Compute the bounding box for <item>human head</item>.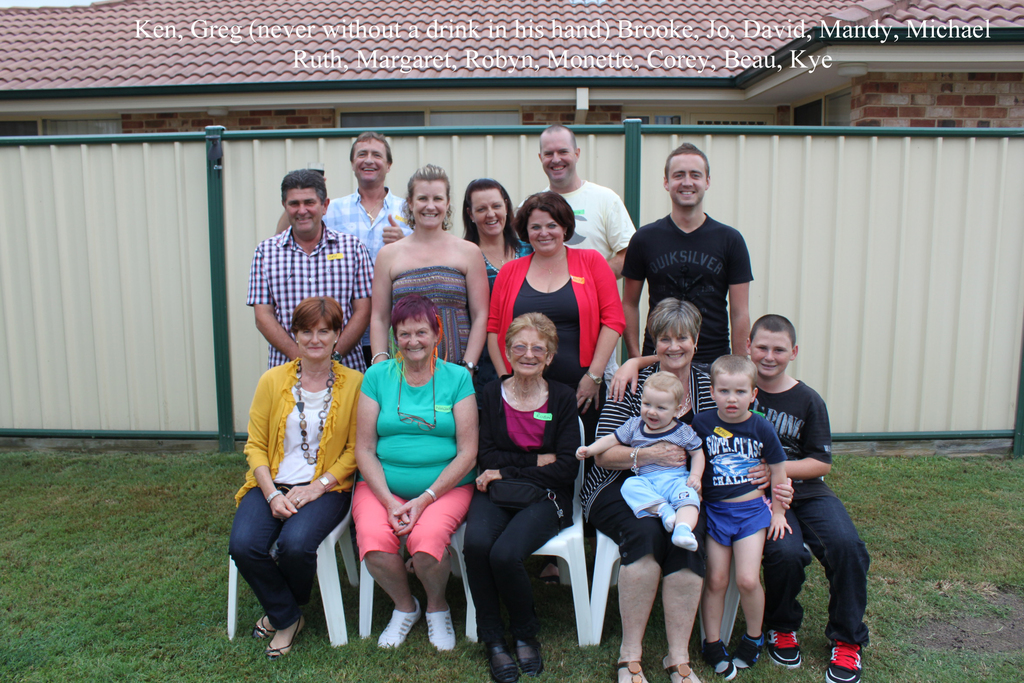
Rect(708, 351, 760, 422).
